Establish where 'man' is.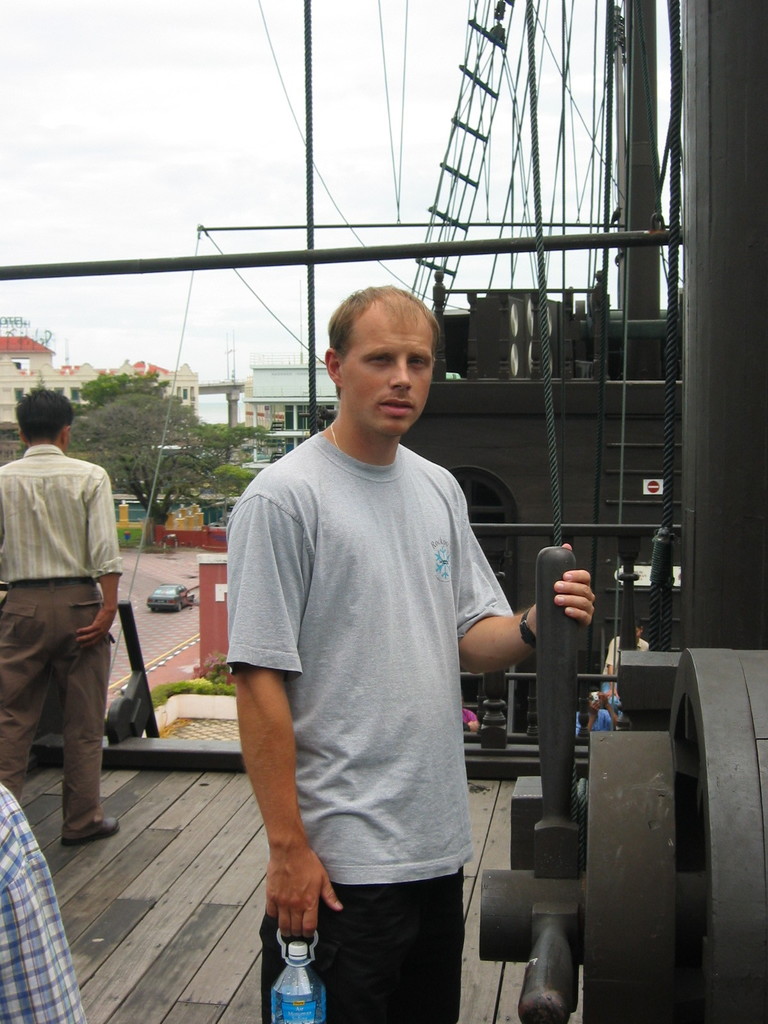
Established at [214, 243, 543, 1007].
